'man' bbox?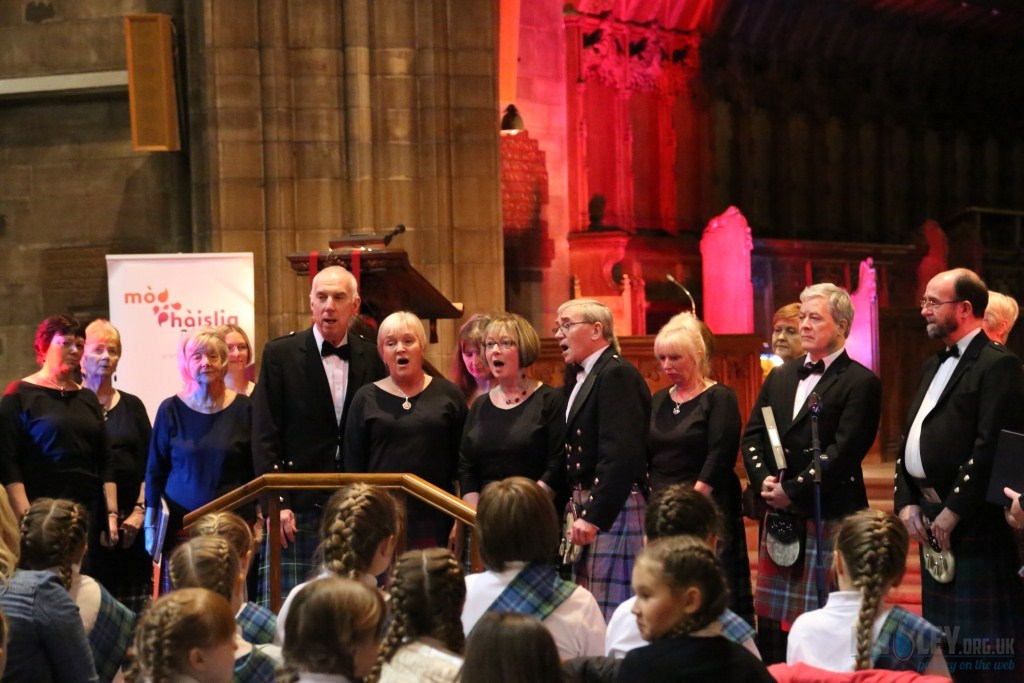
box=[738, 279, 883, 640]
